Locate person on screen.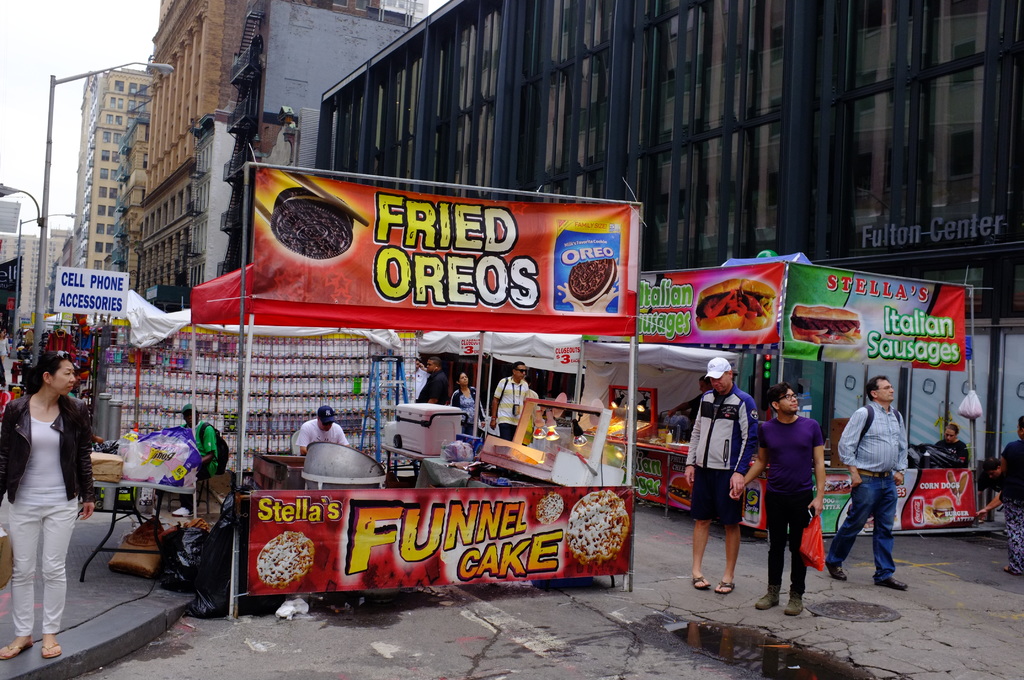
On screen at x1=725, y1=373, x2=828, y2=624.
